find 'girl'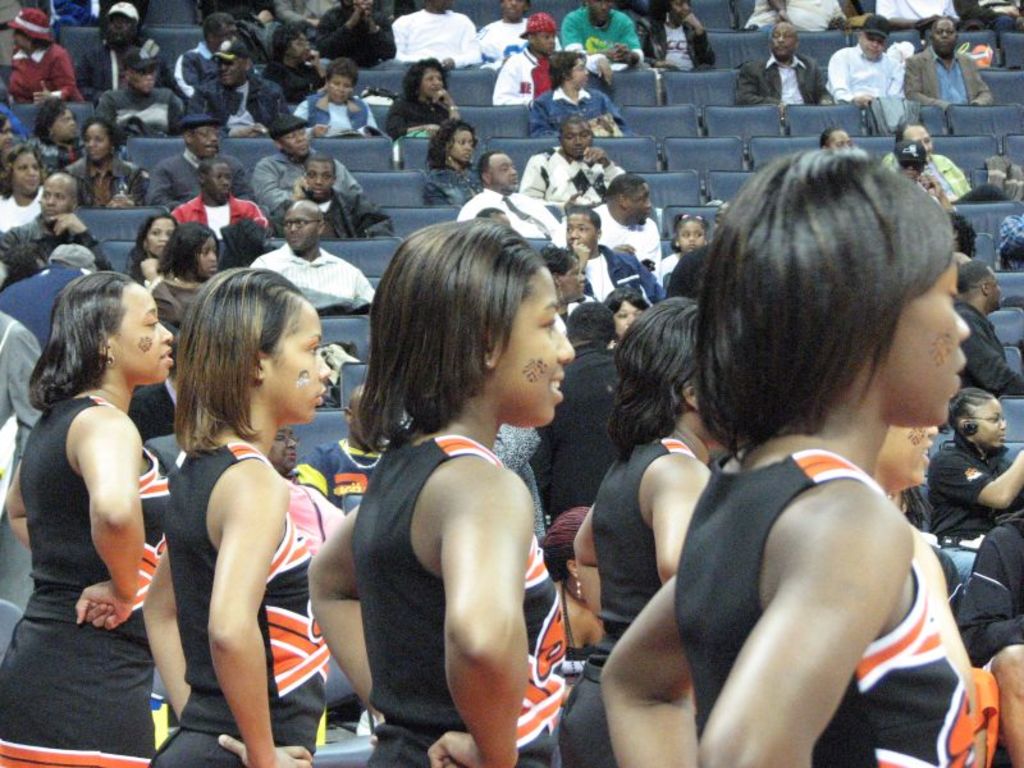
rect(60, 110, 150, 210)
